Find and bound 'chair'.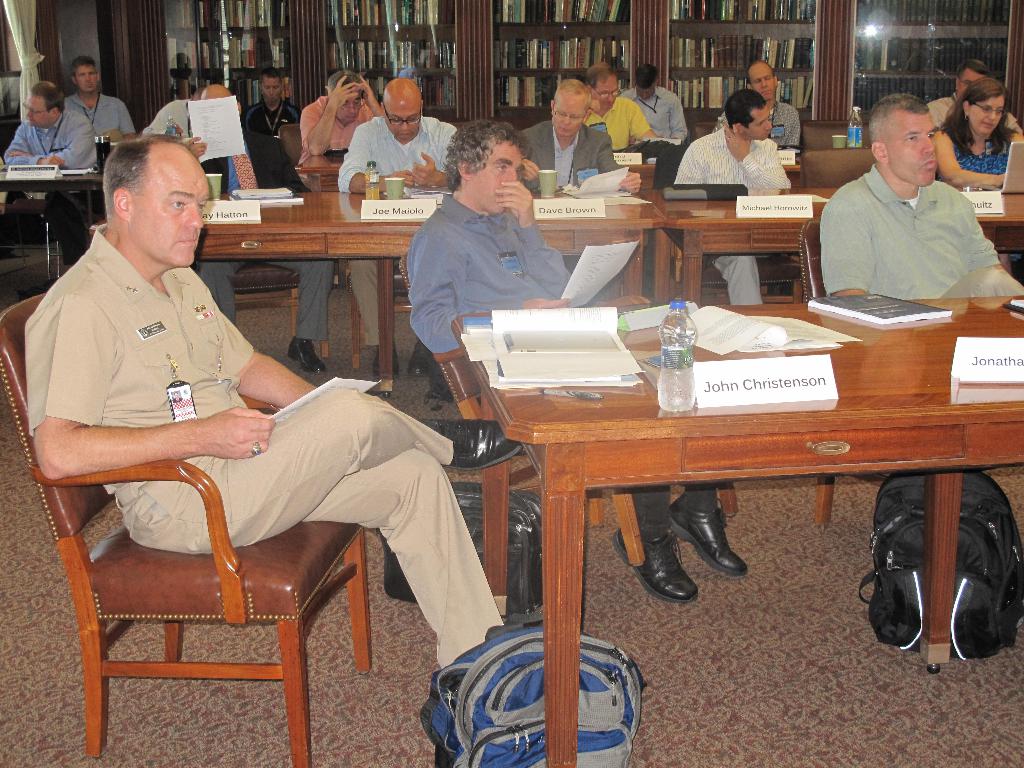
Bound: BBox(800, 218, 890, 521).
